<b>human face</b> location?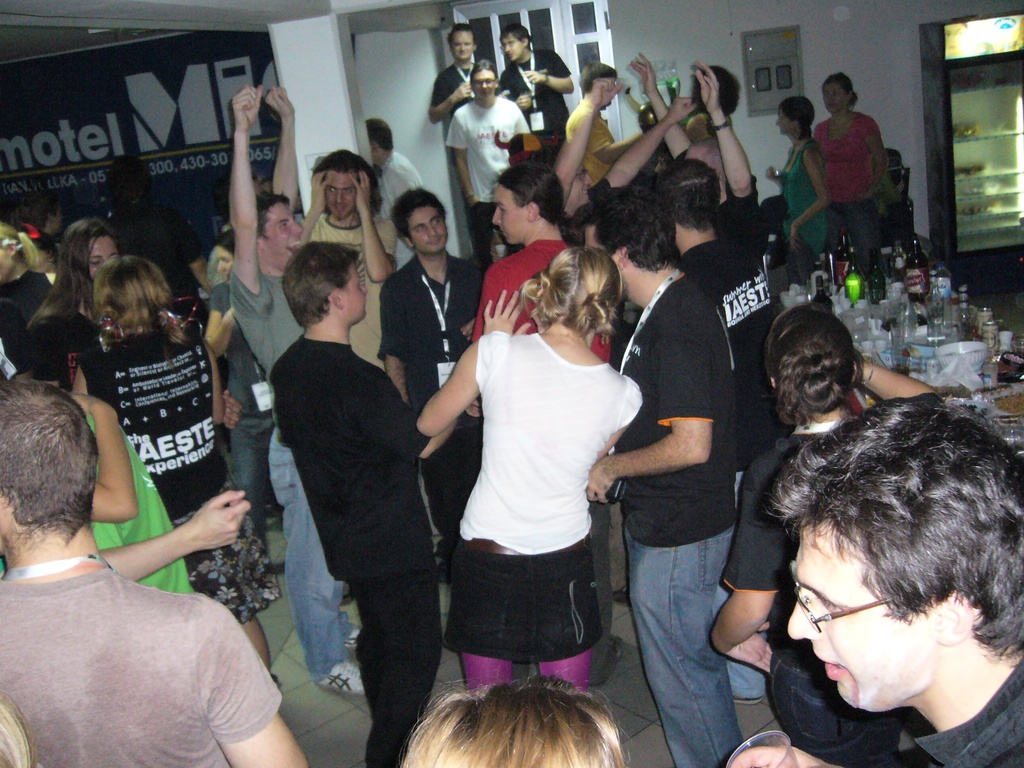
detection(408, 208, 447, 252)
